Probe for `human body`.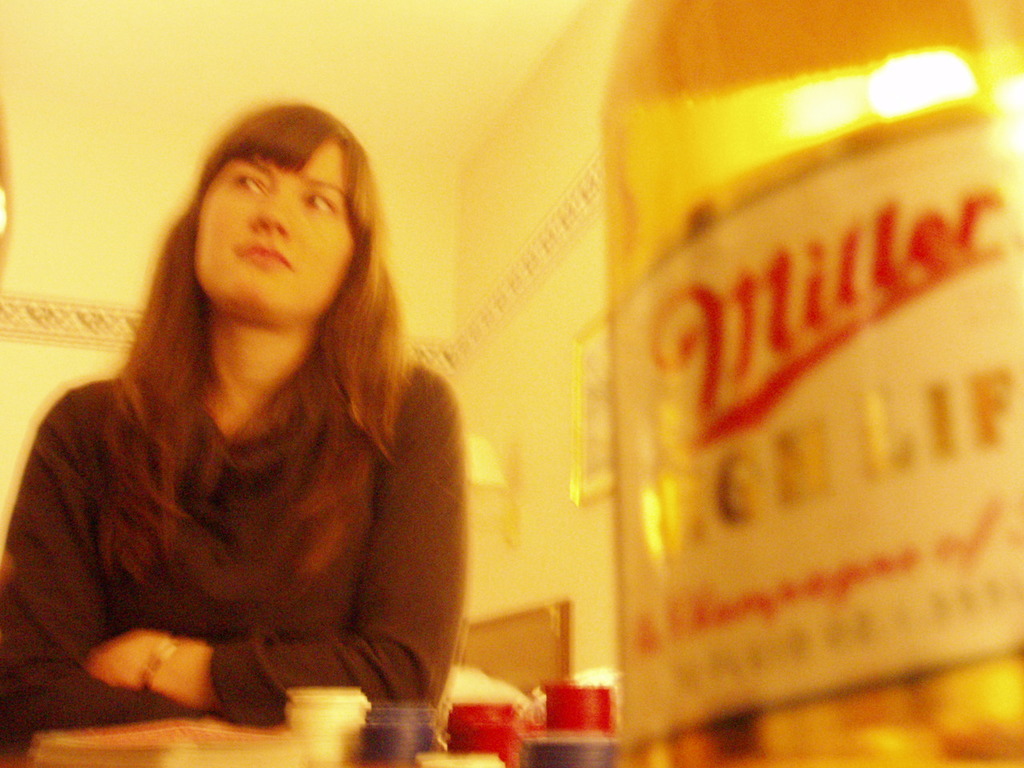
Probe result: pyautogui.locateOnScreen(29, 128, 481, 767).
